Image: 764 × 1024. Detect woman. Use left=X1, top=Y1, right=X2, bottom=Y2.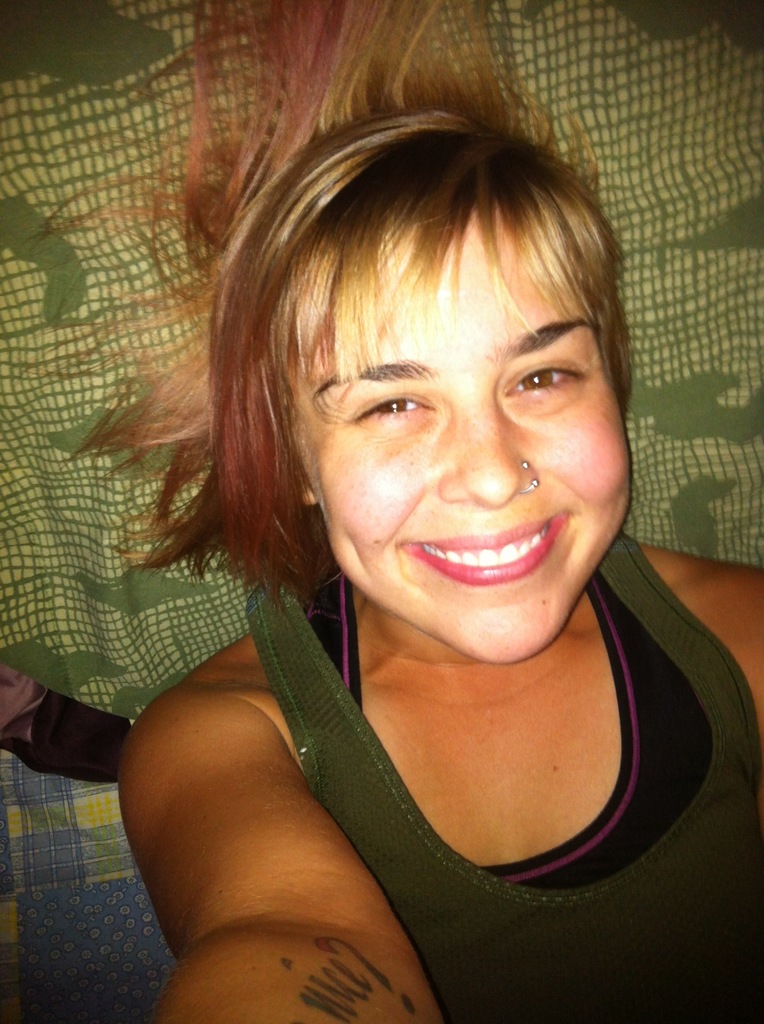
left=65, top=34, right=713, bottom=996.
